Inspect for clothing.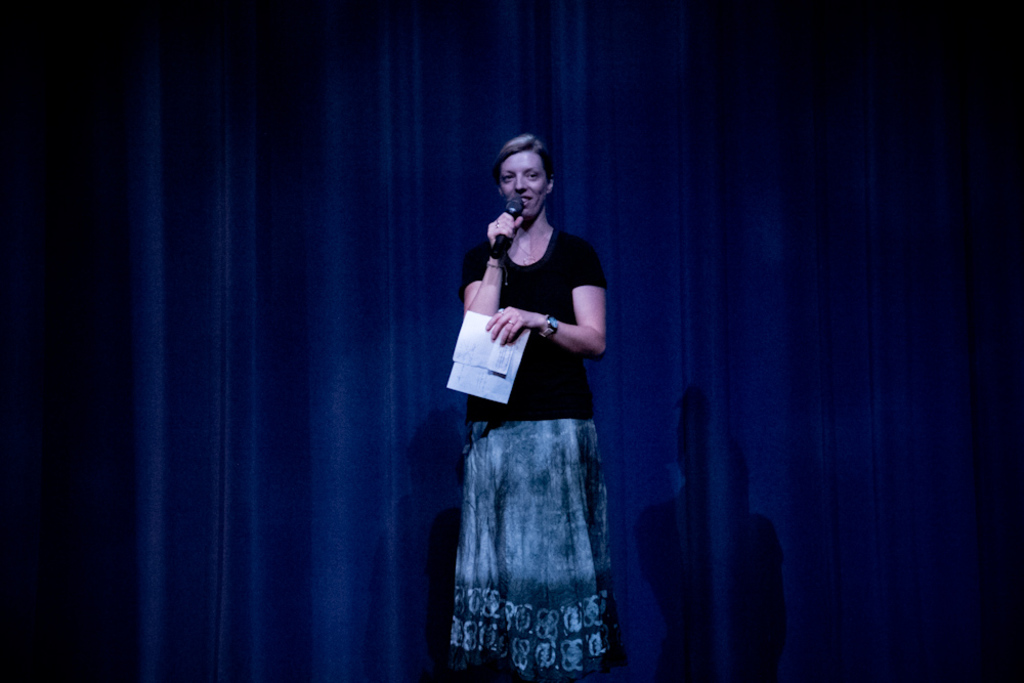
Inspection: 449:191:613:620.
